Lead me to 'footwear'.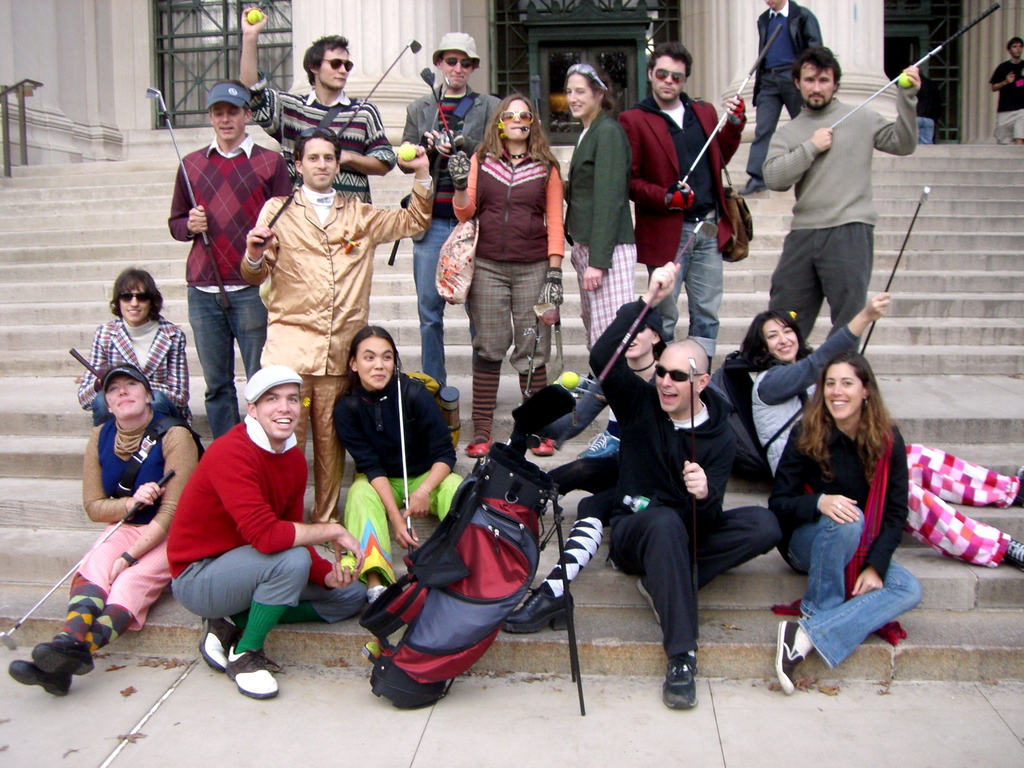
Lead to locate(463, 440, 490, 458).
